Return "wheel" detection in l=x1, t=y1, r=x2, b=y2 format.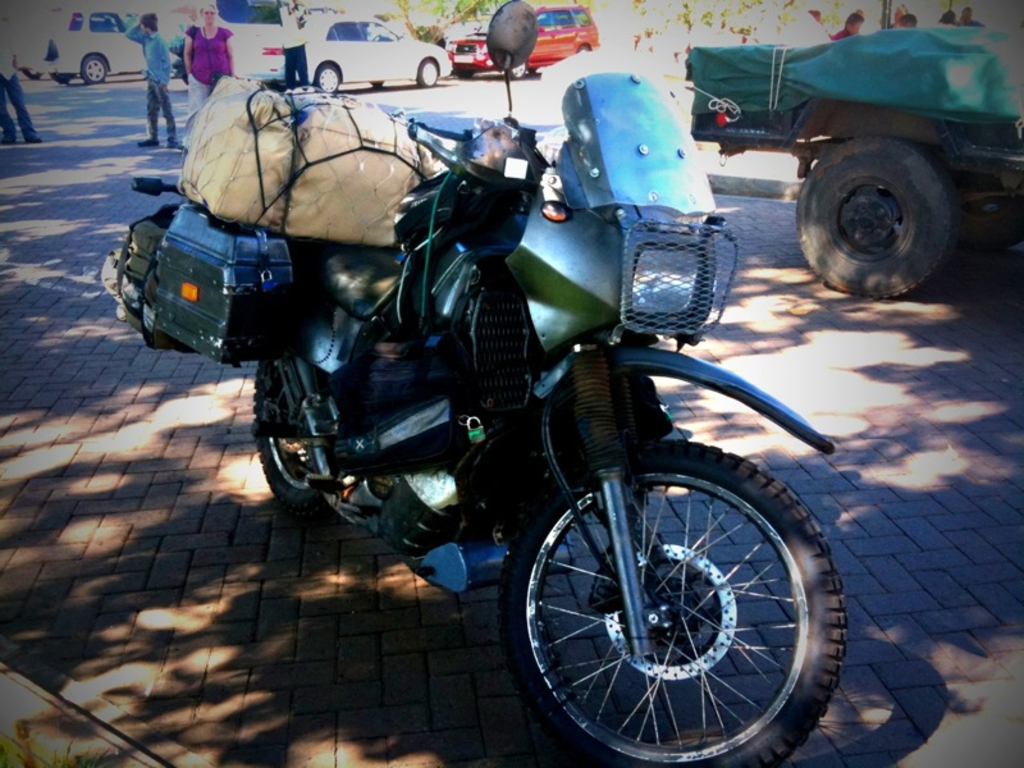
l=463, t=65, r=476, b=88.
